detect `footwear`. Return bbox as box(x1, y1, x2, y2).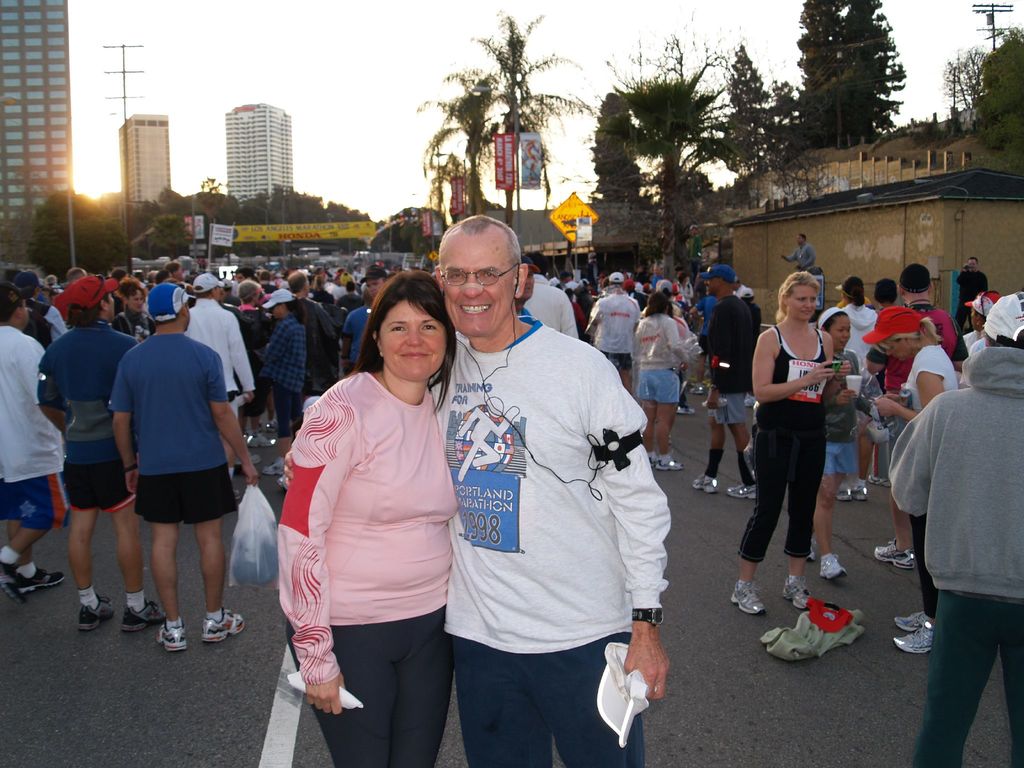
box(17, 564, 68, 589).
